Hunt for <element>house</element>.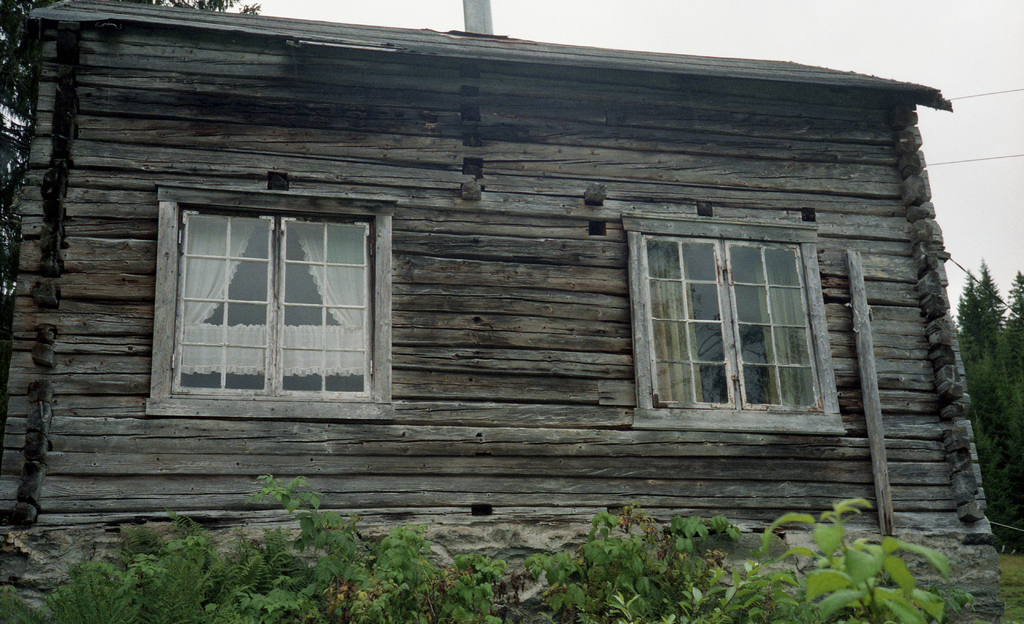
Hunted down at [x1=0, y1=0, x2=1006, y2=623].
